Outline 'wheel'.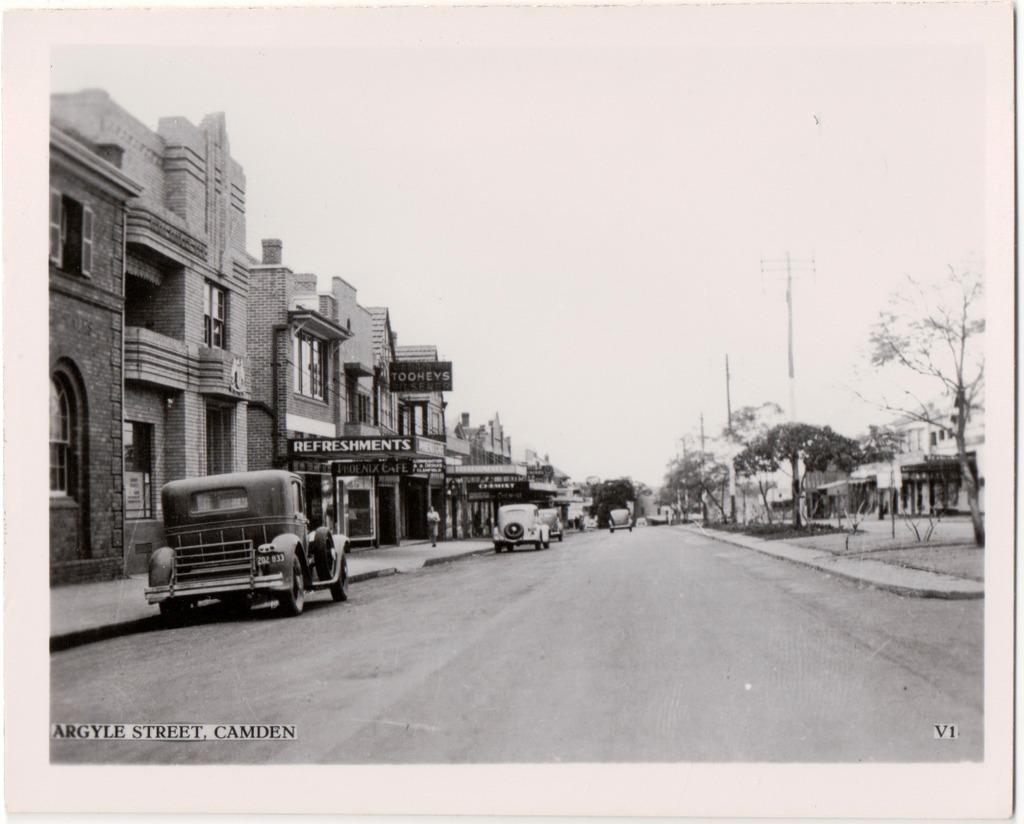
Outline: (x1=534, y1=541, x2=540, y2=547).
